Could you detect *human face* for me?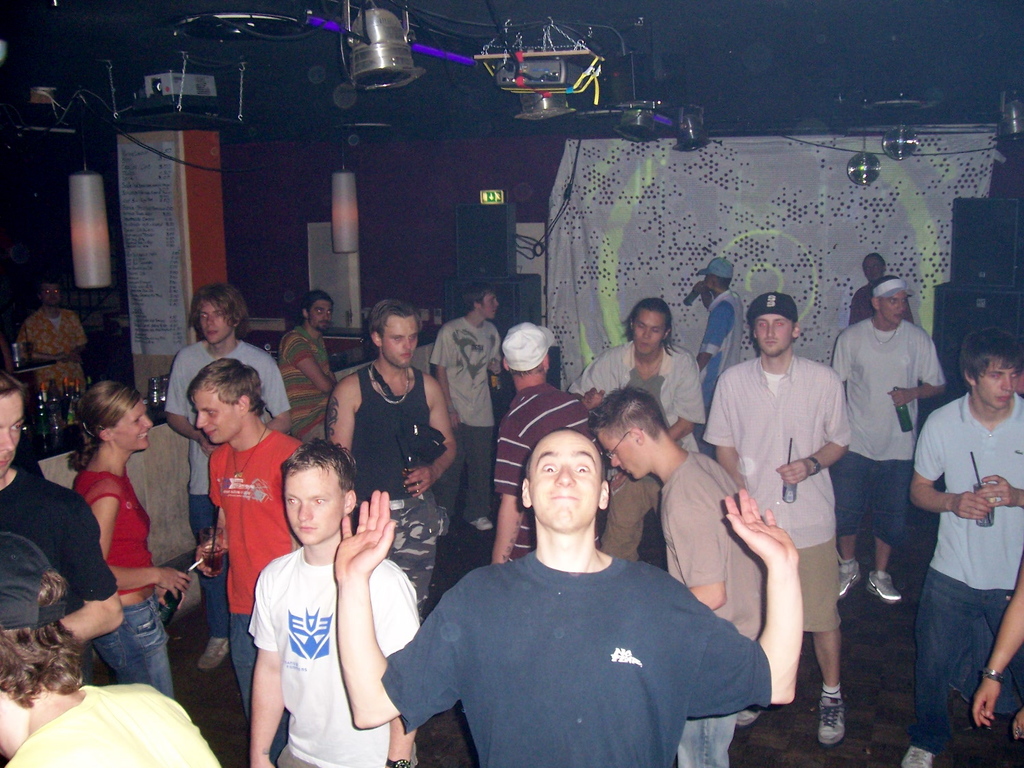
Detection result: x1=978 y1=358 x2=1022 y2=410.
